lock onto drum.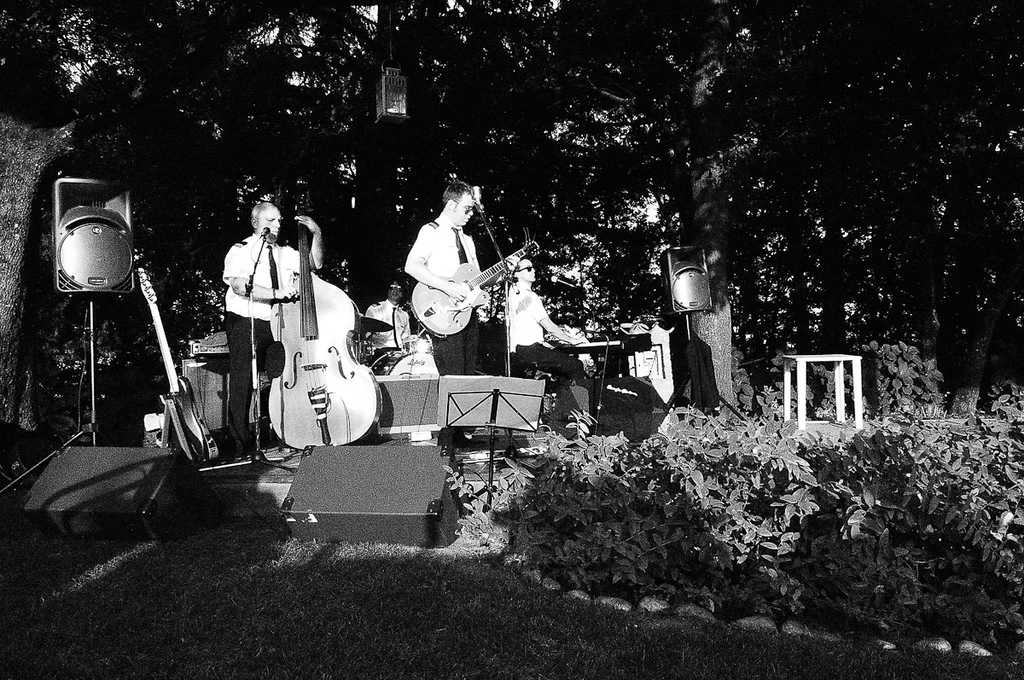
Locked: (x1=366, y1=353, x2=441, y2=376).
